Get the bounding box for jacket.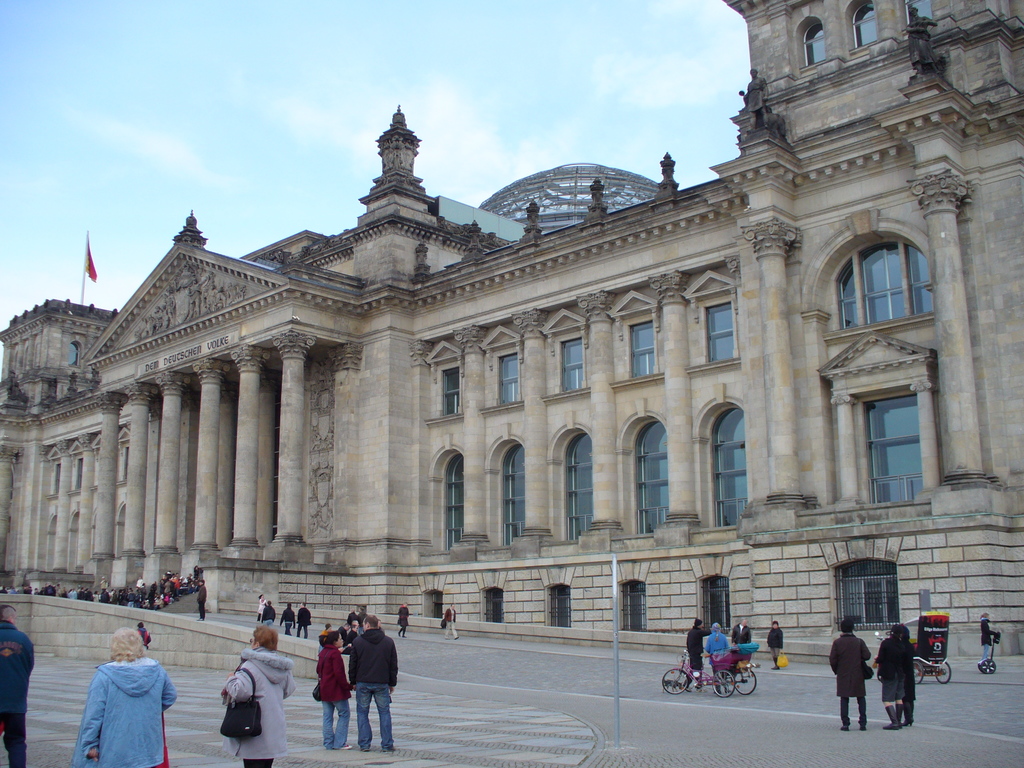
locate(351, 620, 398, 696).
